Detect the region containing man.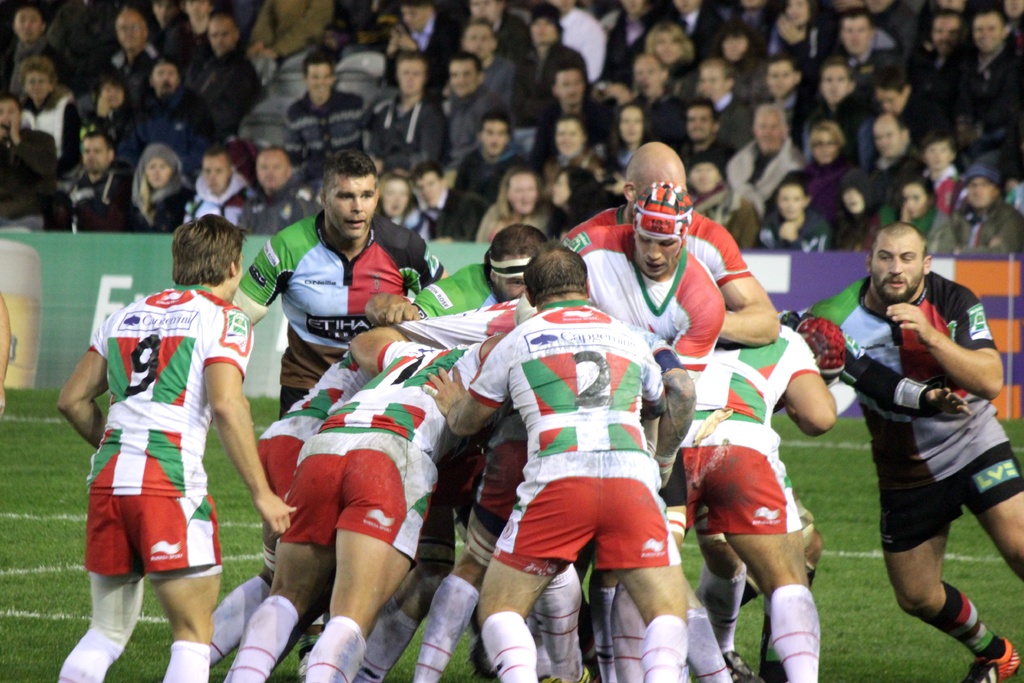
x1=748 y1=52 x2=819 y2=151.
